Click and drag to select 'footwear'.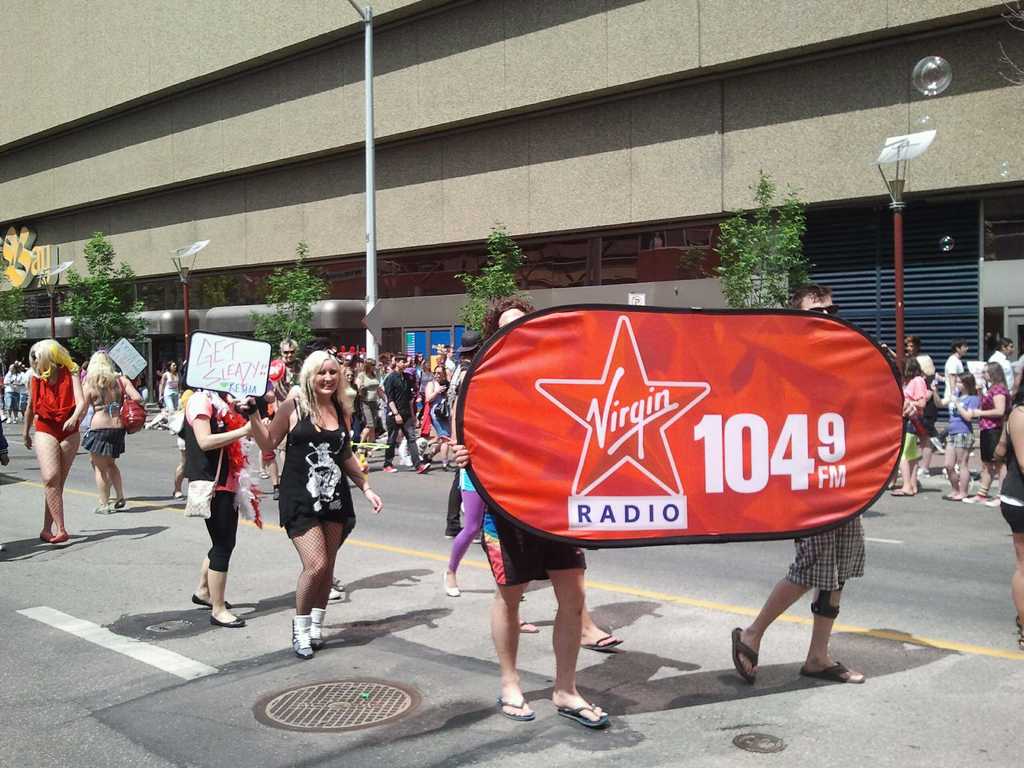
Selection: 311, 611, 323, 647.
